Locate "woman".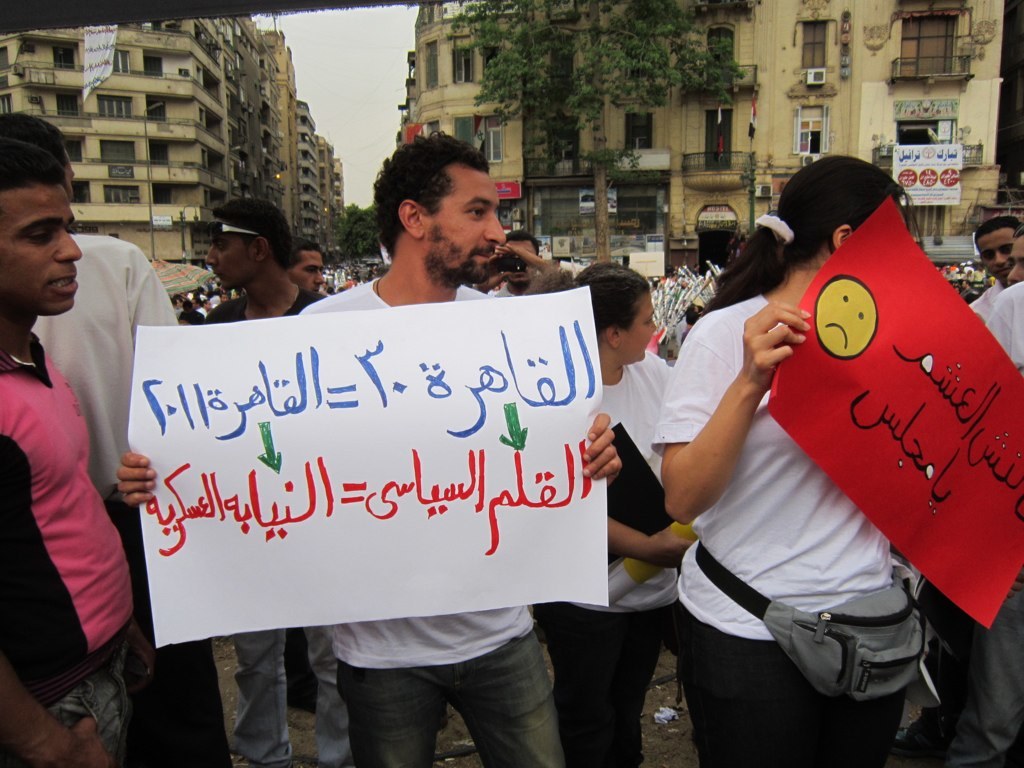
Bounding box: {"x1": 649, "y1": 148, "x2": 929, "y2": 767}.
